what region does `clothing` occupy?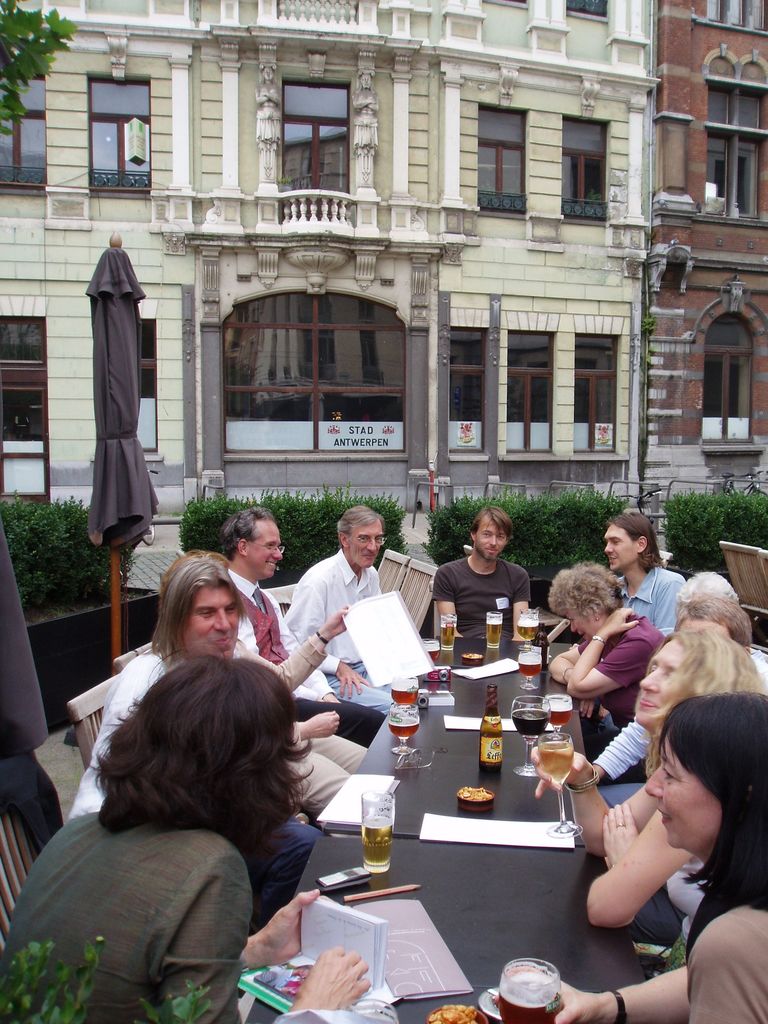
228, 636, 367, 839.
